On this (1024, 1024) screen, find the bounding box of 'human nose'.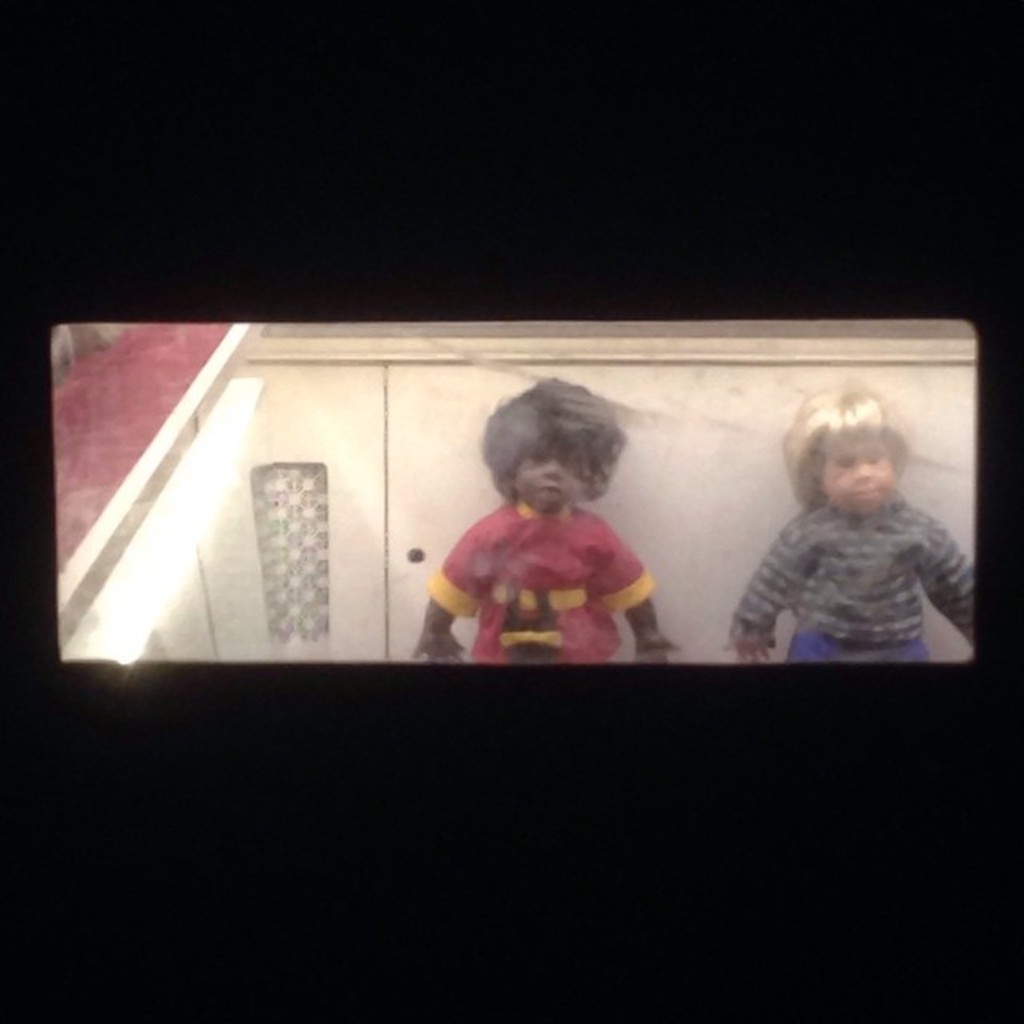
Bounding box: l=539, t=456, r=565, b=483.
